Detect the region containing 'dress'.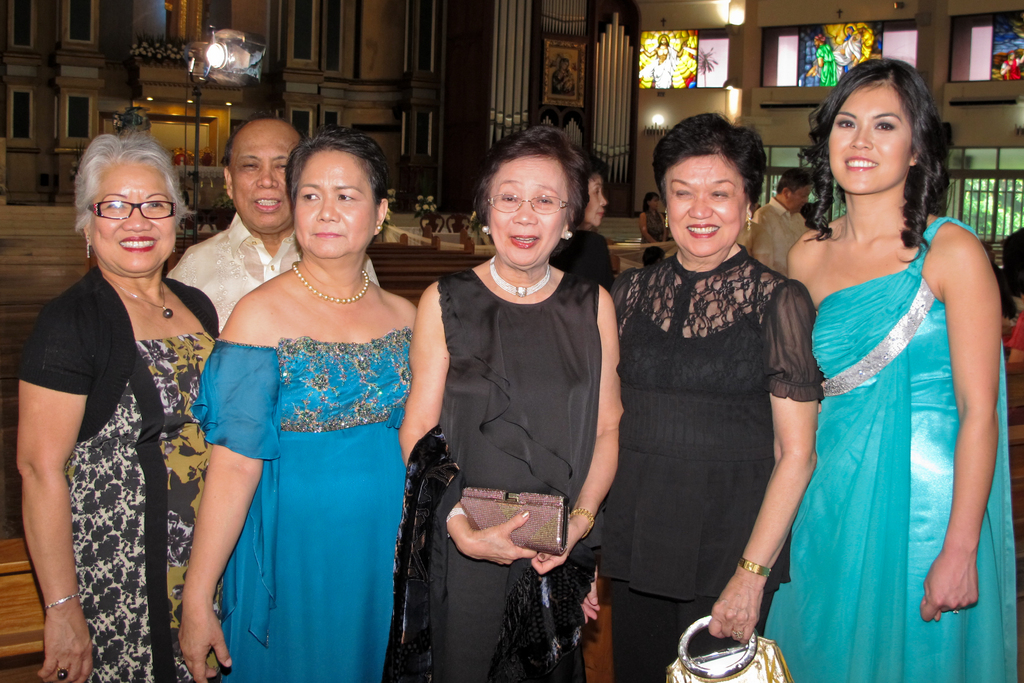
{"left": 762, "top": 213, "right": 1016, "bottom": 682}.
